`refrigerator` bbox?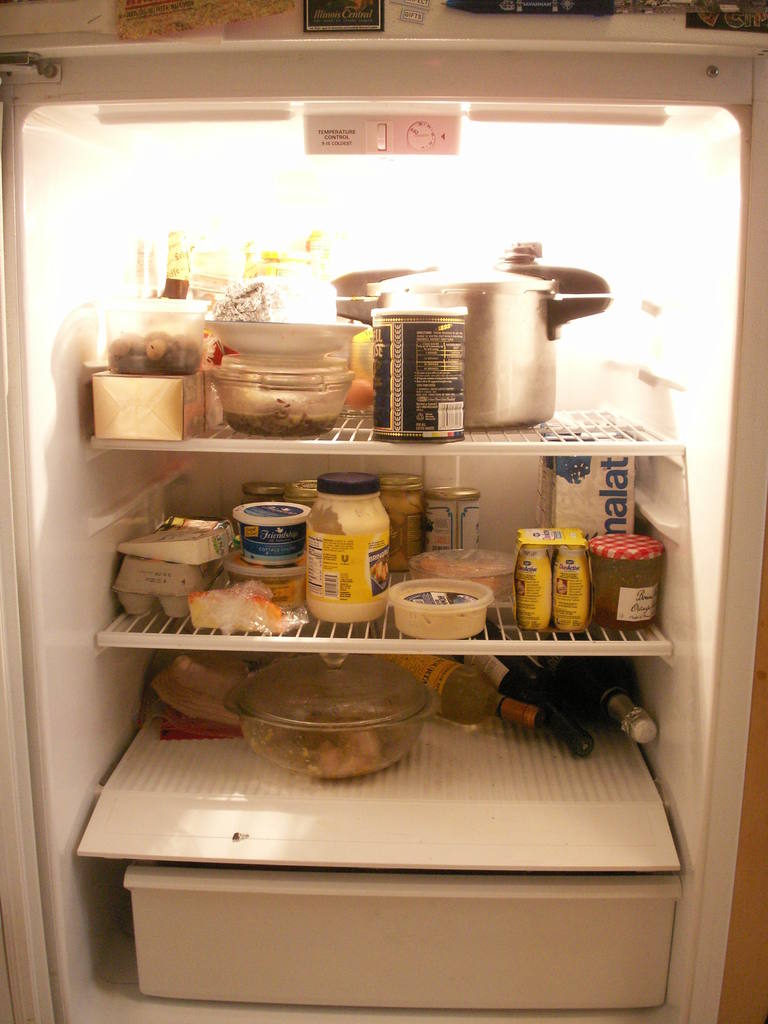
(0,0,767,1023)
